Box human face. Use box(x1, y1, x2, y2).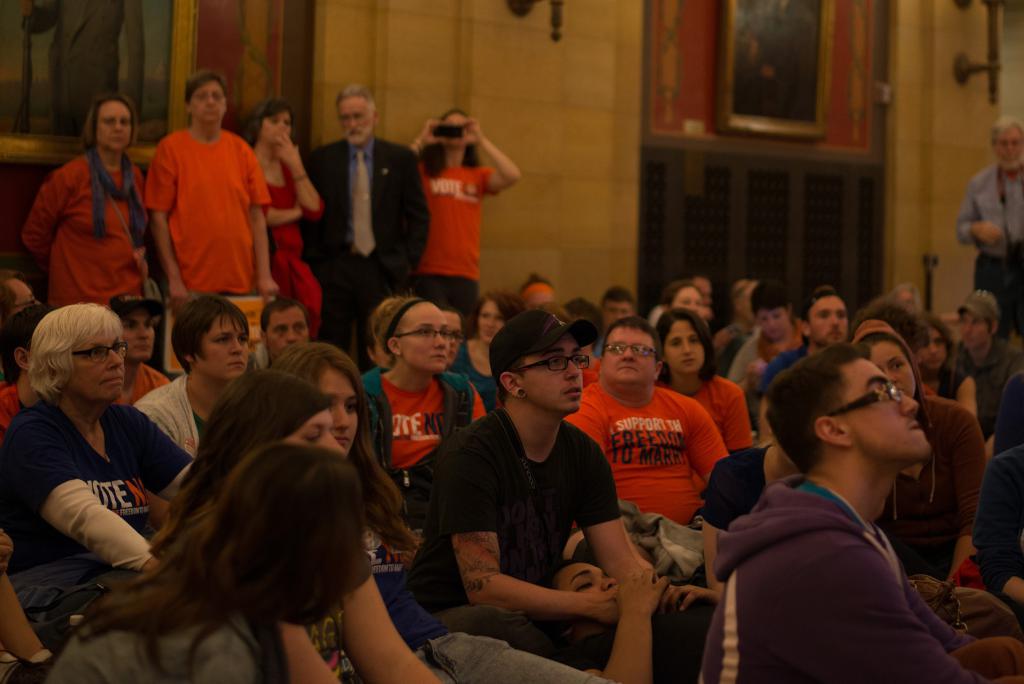
box(809, 296, 847, 343).
